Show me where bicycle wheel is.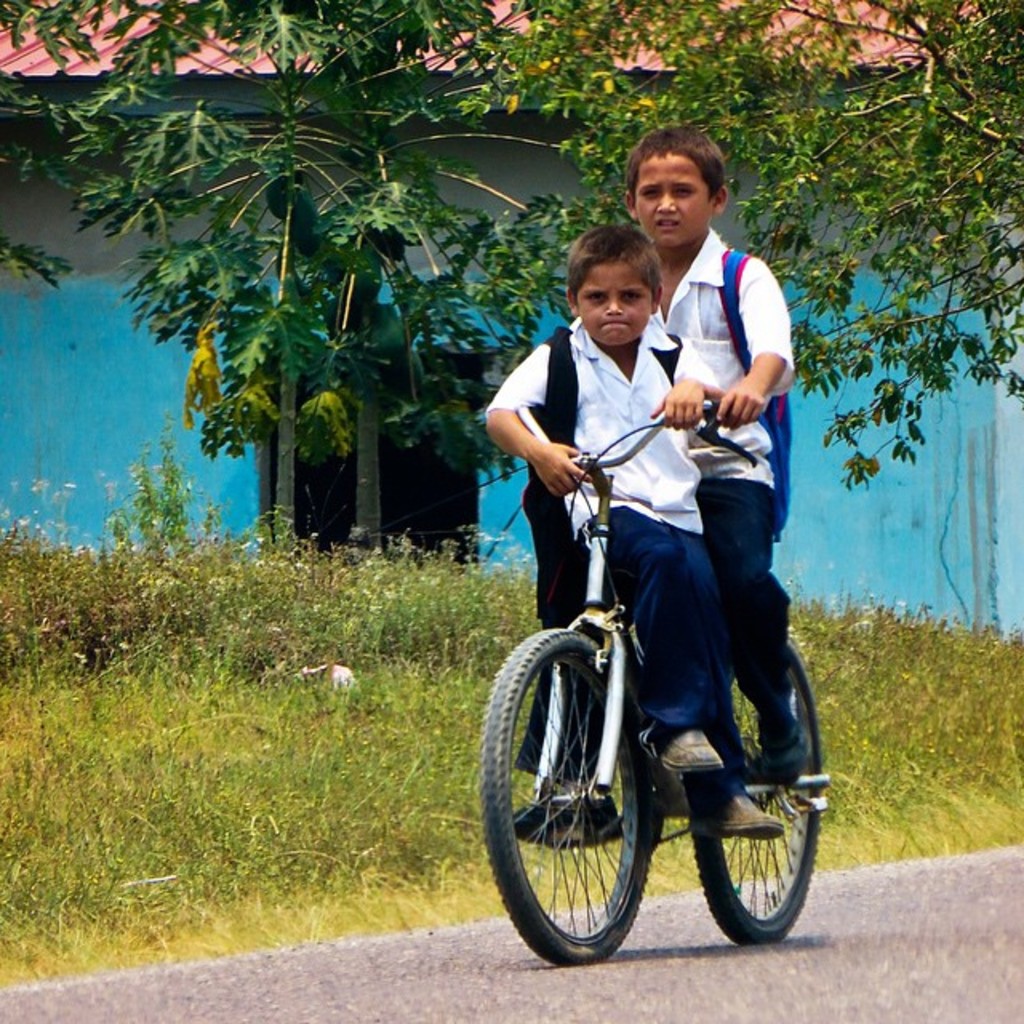
bicycle wheel is at (474,619,662,970).
